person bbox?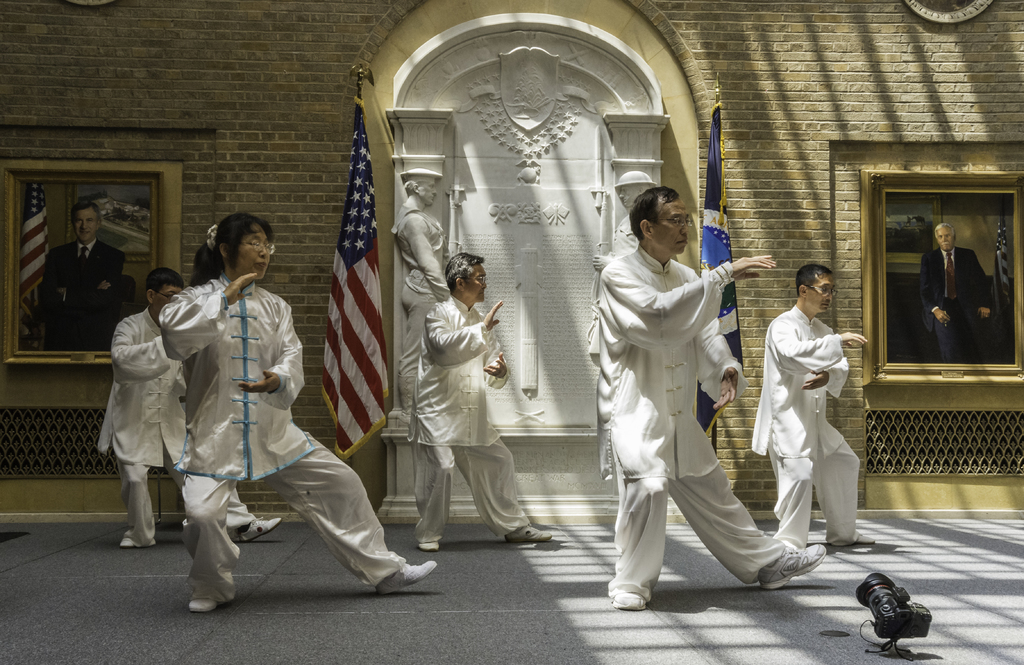
[37,202,124,343]
